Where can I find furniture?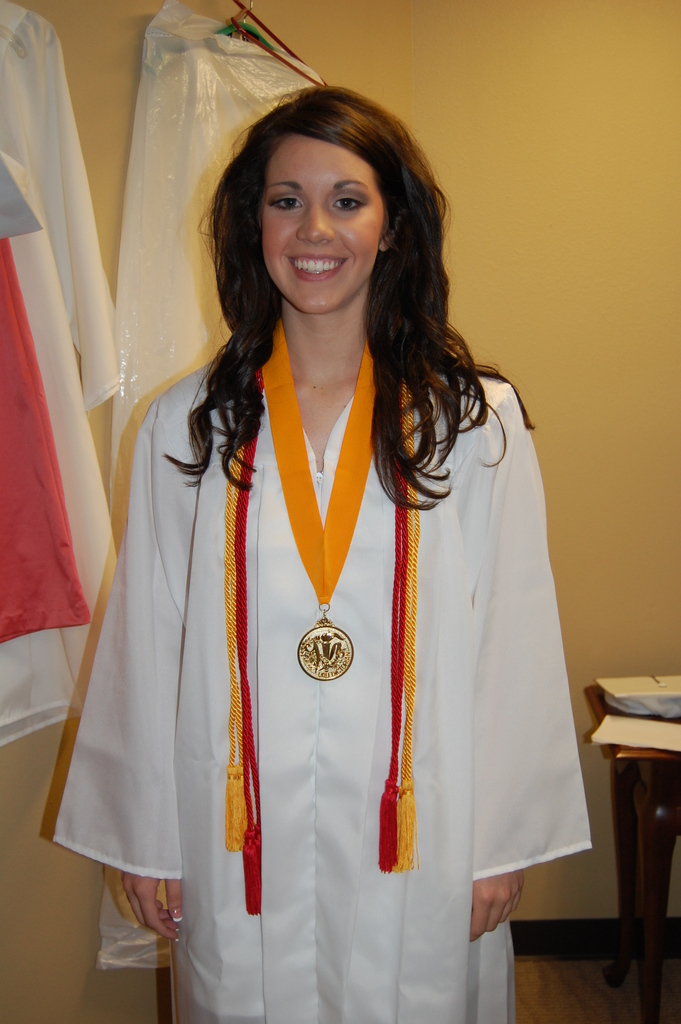
You can find it at (579, 680, 680, 1023).
